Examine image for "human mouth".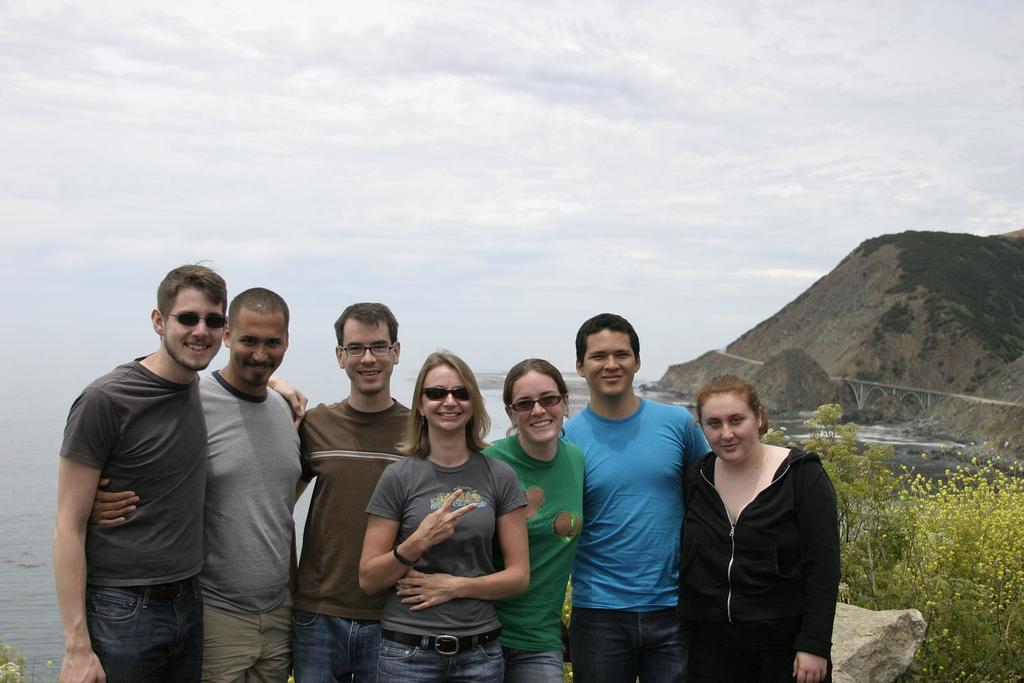
Examination result: 526 422 551 426.
